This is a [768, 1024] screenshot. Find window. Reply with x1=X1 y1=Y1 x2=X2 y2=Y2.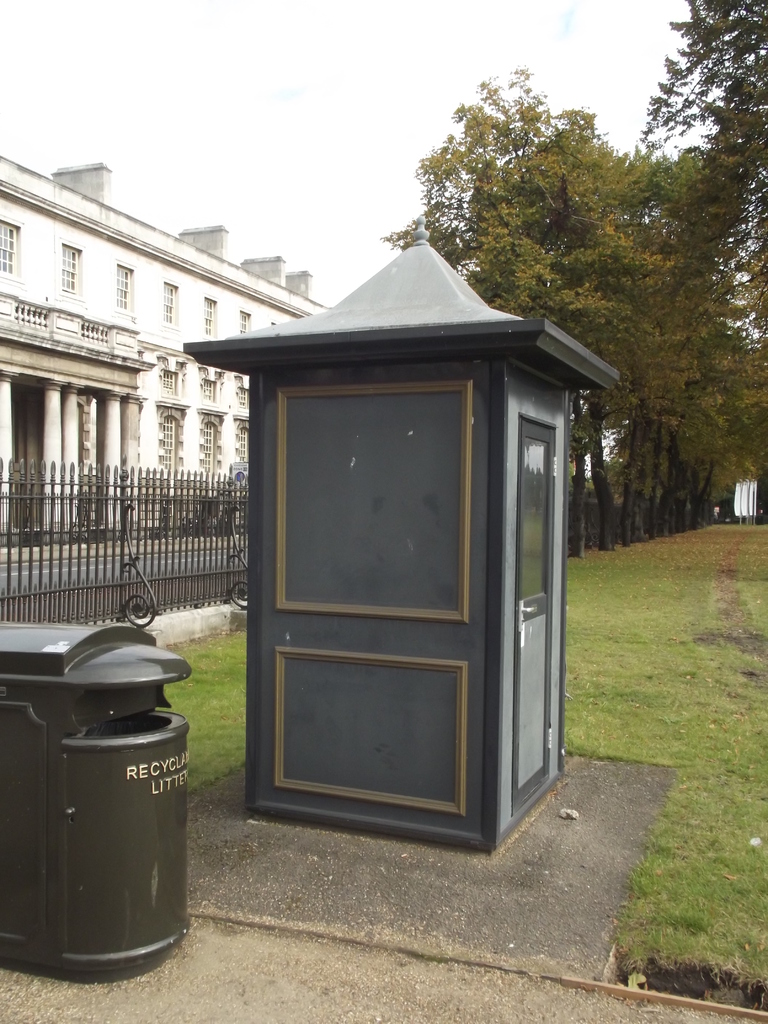
x1=233 y1=308 x2=257 y2=337.
